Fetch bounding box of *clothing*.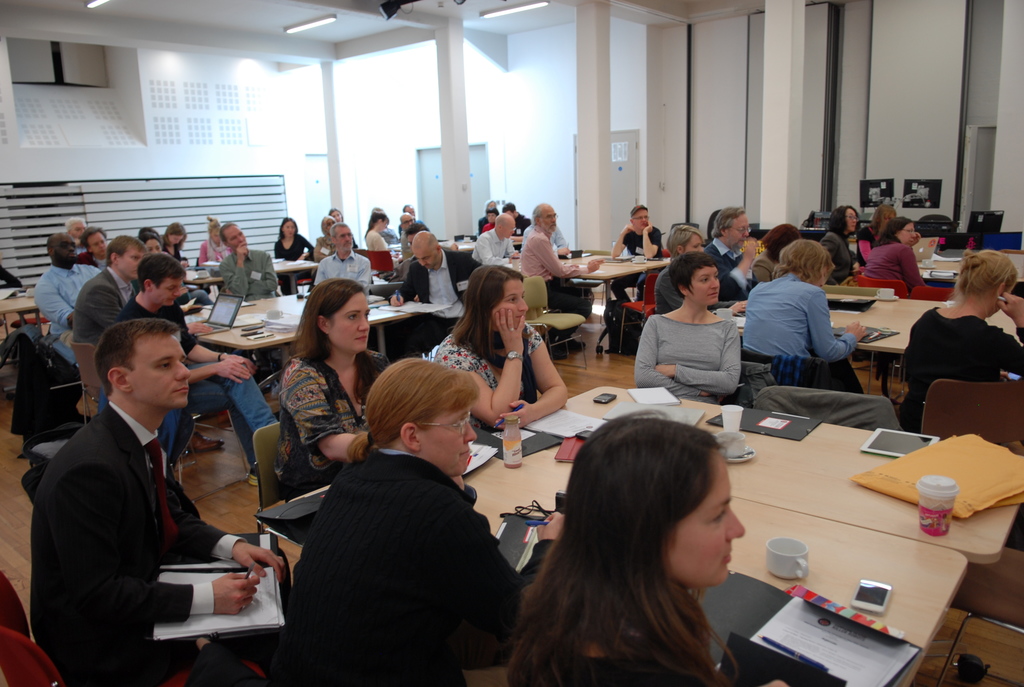
Bbox: detection(517, 216, 533, 231).
